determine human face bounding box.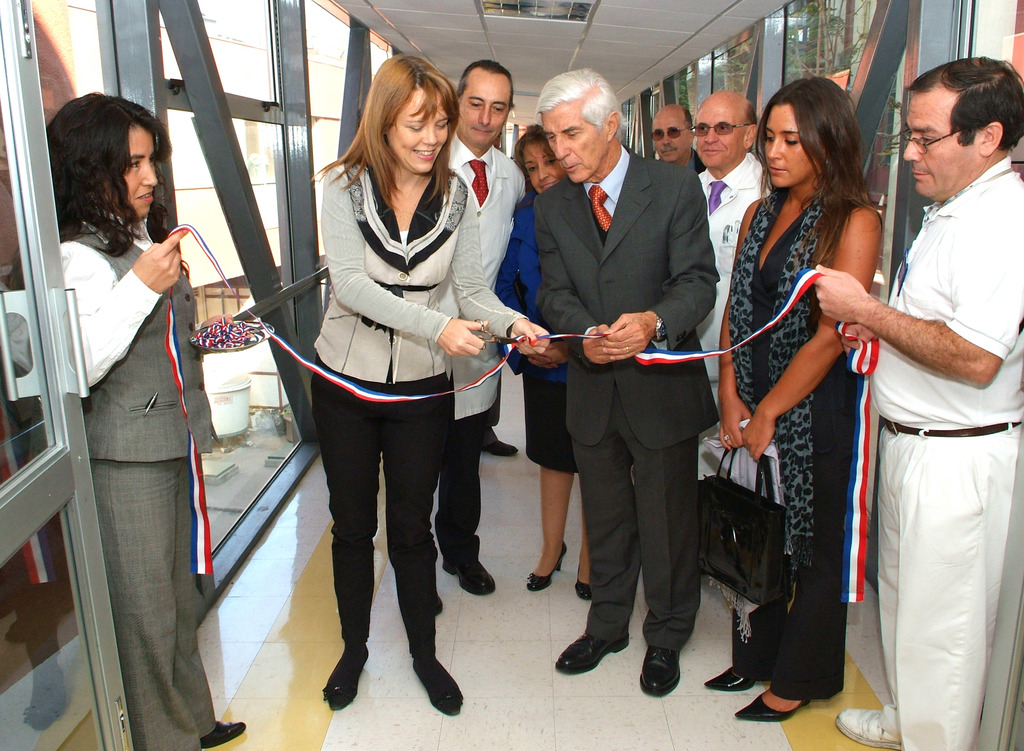
Determined: (x1=762, y1=102, x2=812, y2=181).
